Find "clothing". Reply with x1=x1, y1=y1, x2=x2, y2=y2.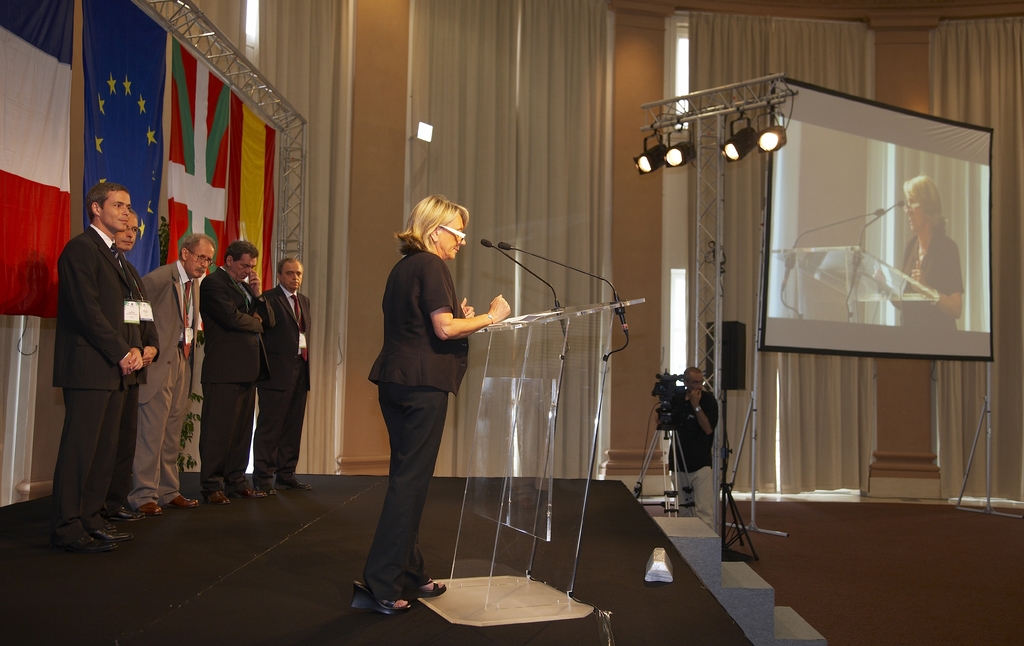
x1=361, y1=210, x2=491, y2=570.
